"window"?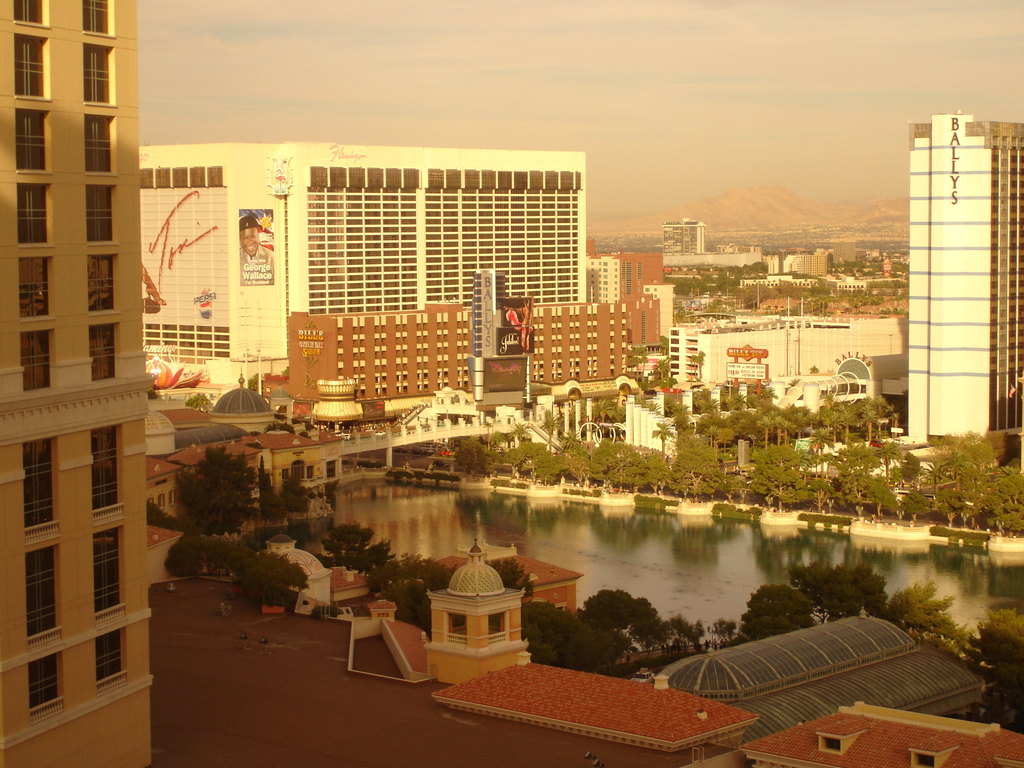
<box>591,285,596,291</box>
